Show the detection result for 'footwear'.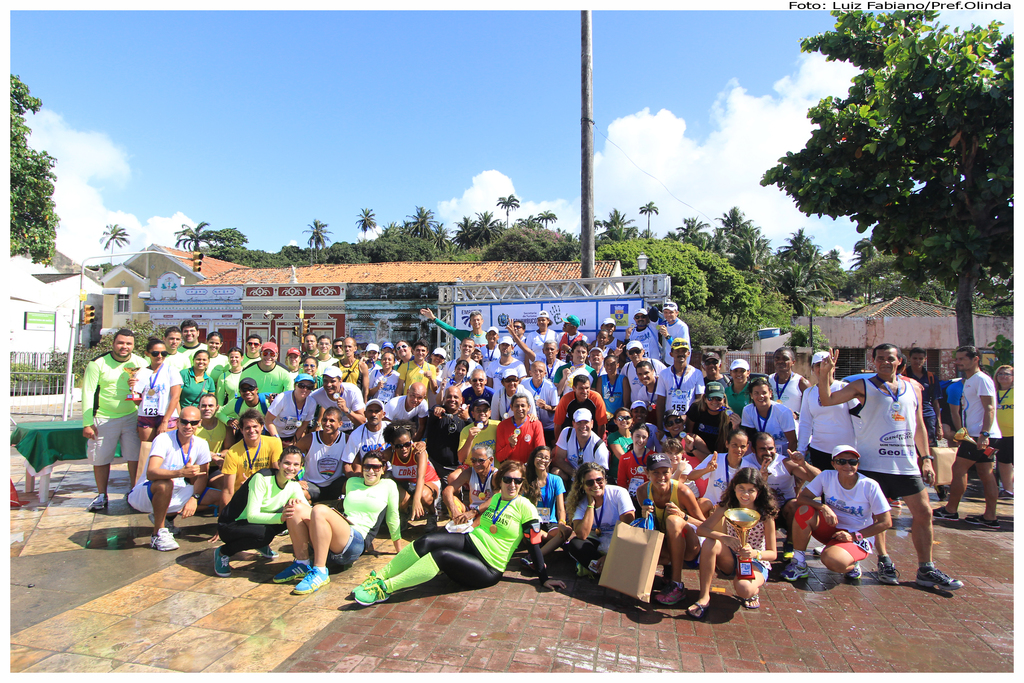
{"x1": 783, "y1": 568, "x2": 803, "y2": 579}.
